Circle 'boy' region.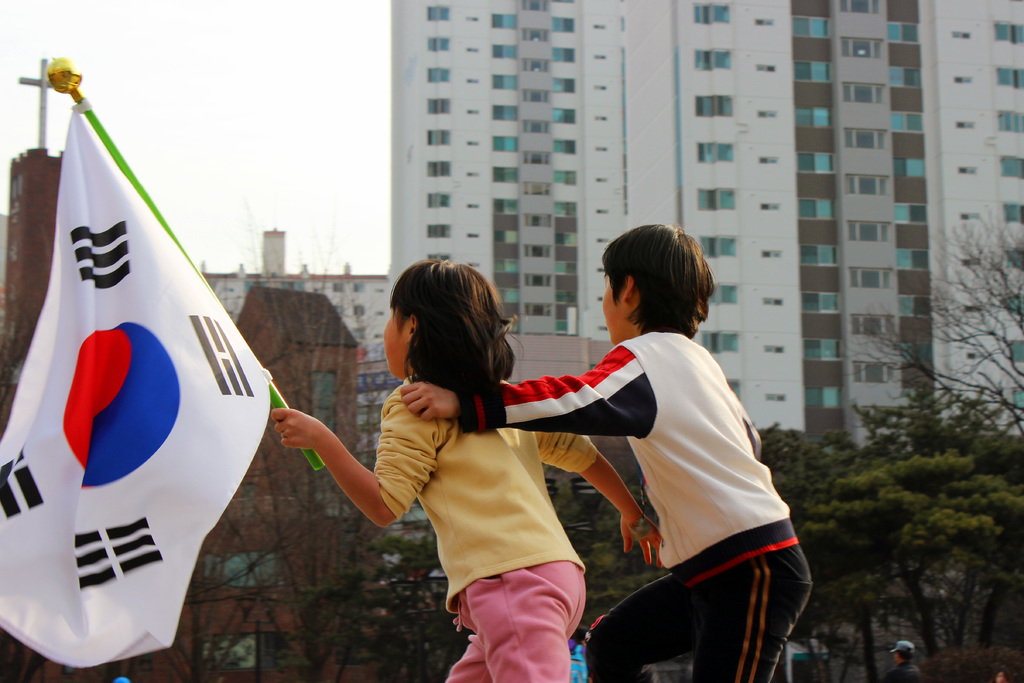
Region: (x1=399, y1=224, x2=813, y2=682).
